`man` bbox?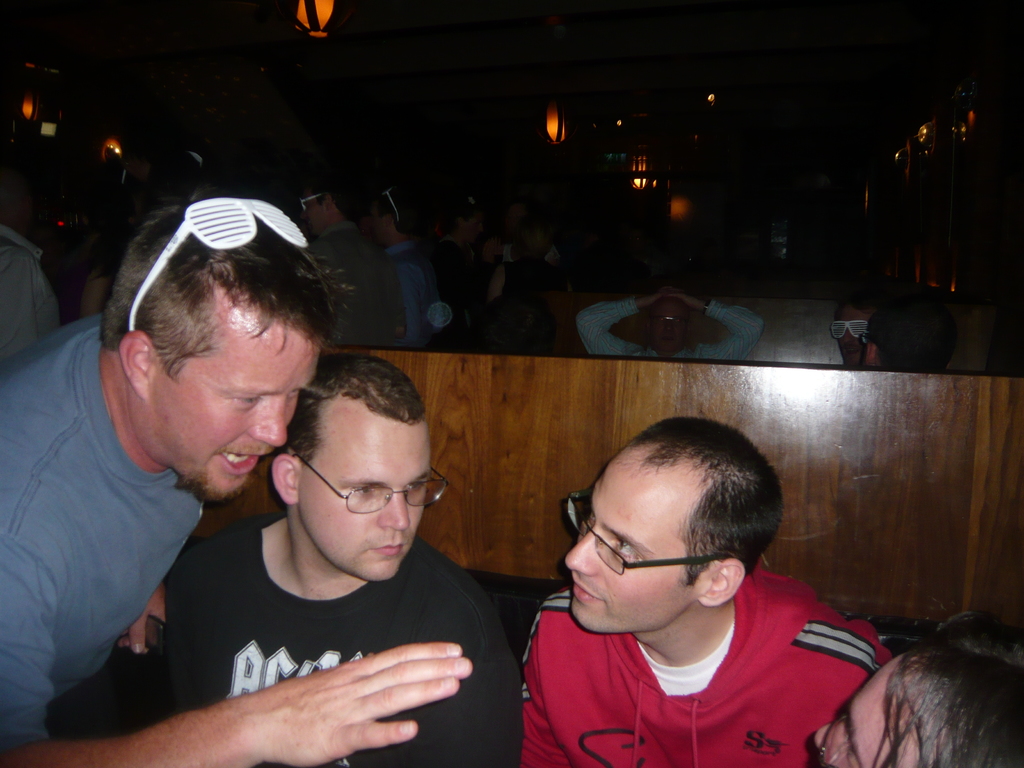
bbox(513, 415, 890, 767)
